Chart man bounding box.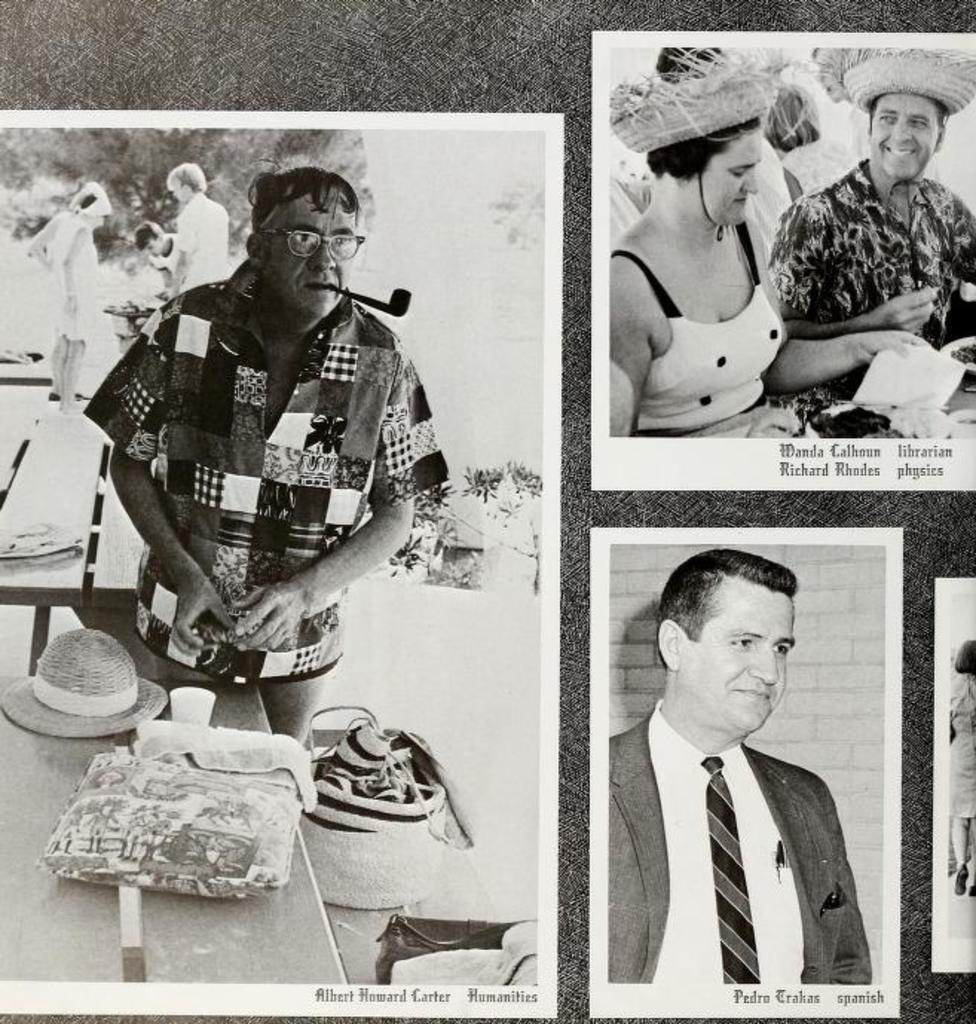
Charted: {"left": 79, "top": 165, "right": 456, "bottom": 743}.
